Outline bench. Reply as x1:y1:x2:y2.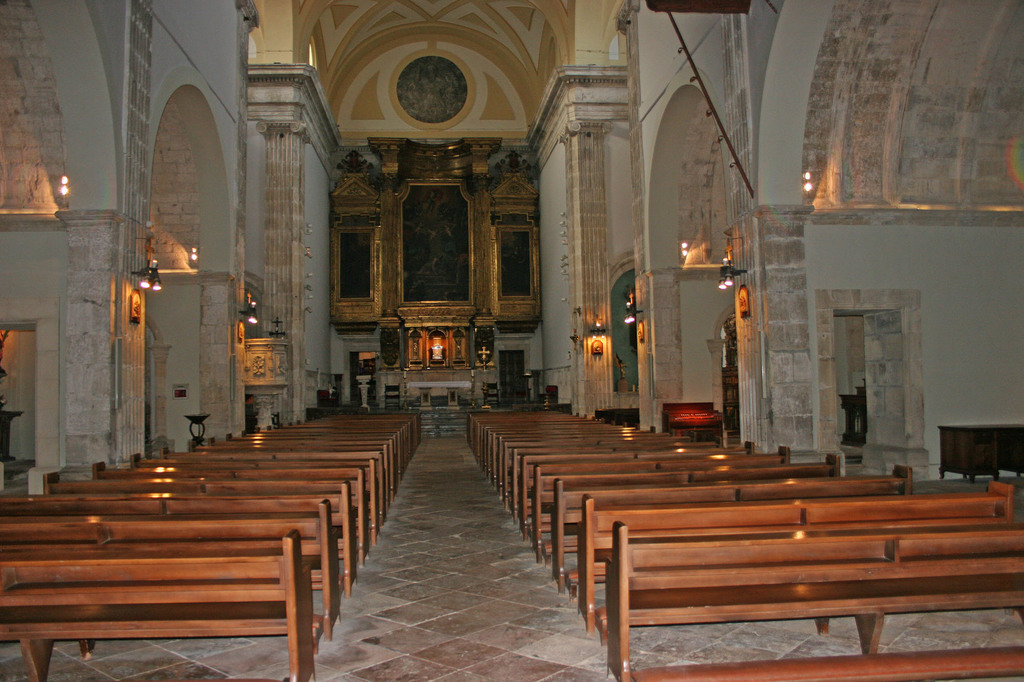
548:465:909:598.
